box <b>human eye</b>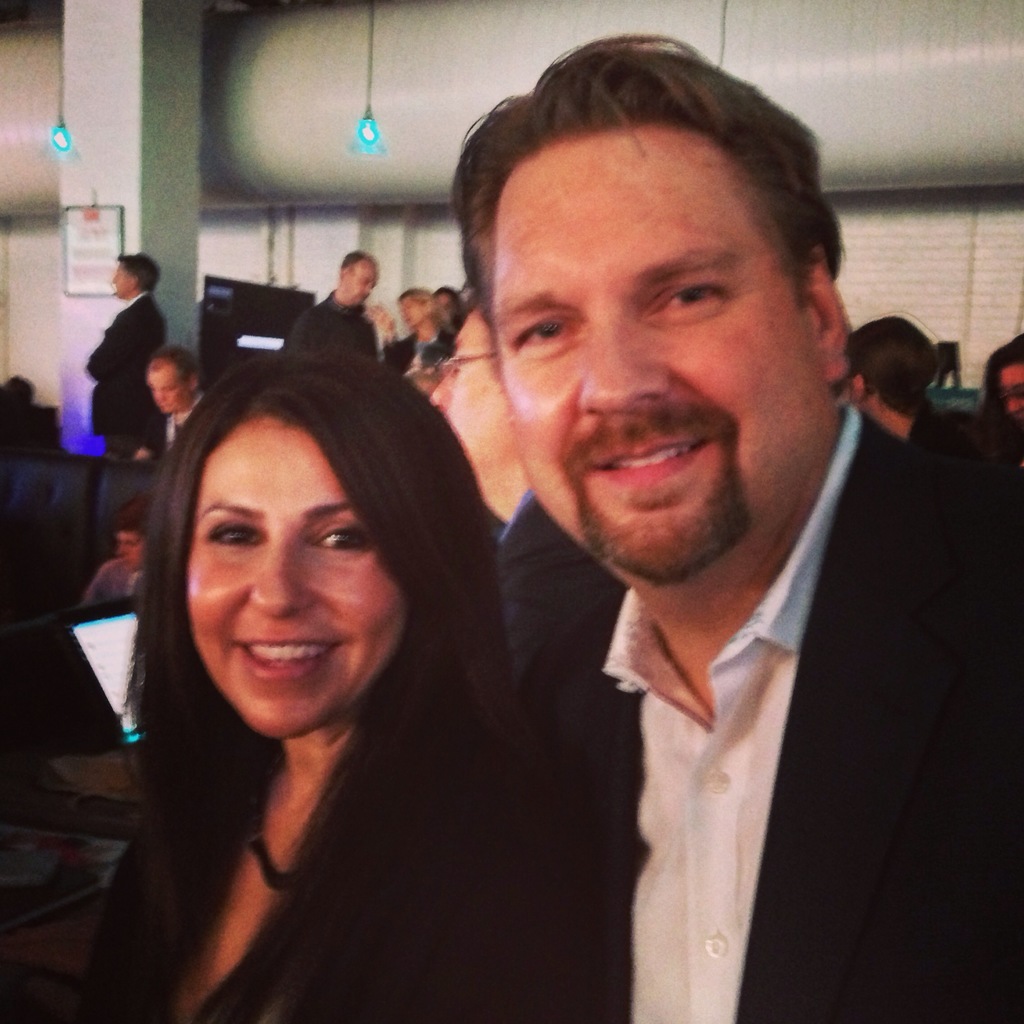
{"left": 305, "top": 509, "right": 371, "bottom": 560}
